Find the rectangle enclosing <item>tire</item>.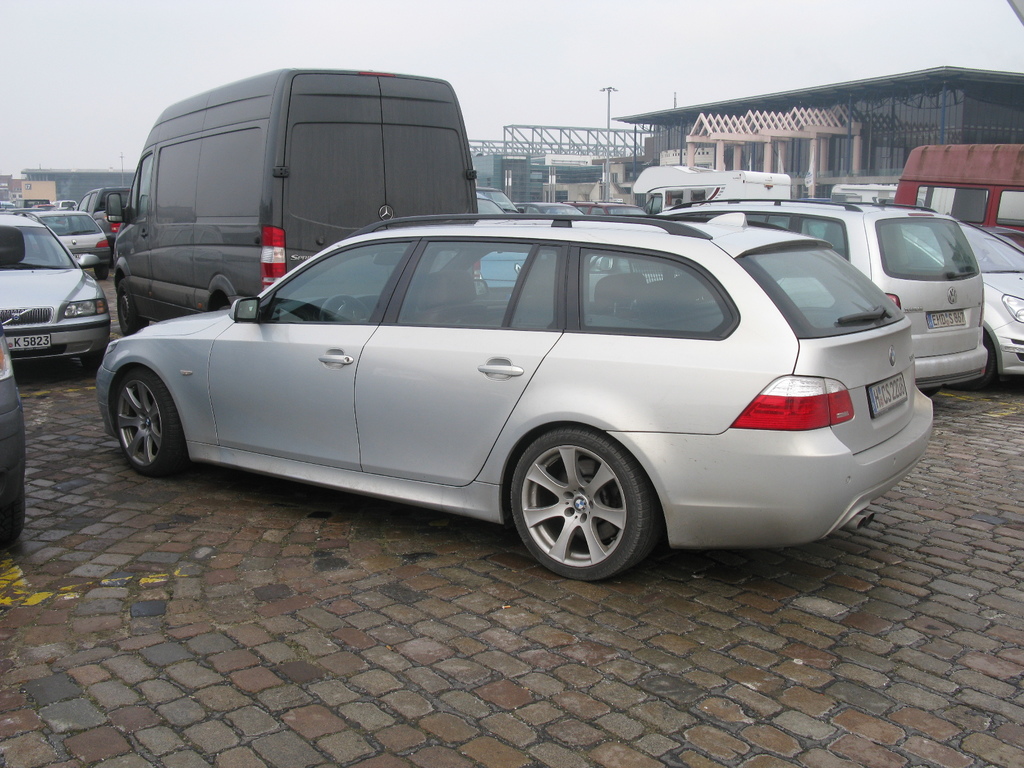
box=[947, 328, 997, 389].
